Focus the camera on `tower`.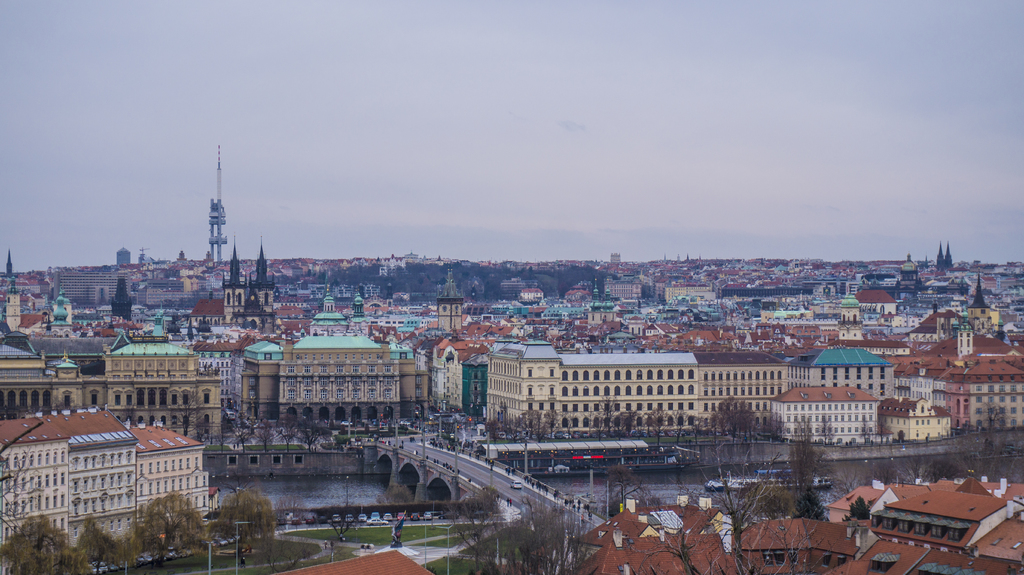
Focus region: box=[115, 243, 131, 263].
